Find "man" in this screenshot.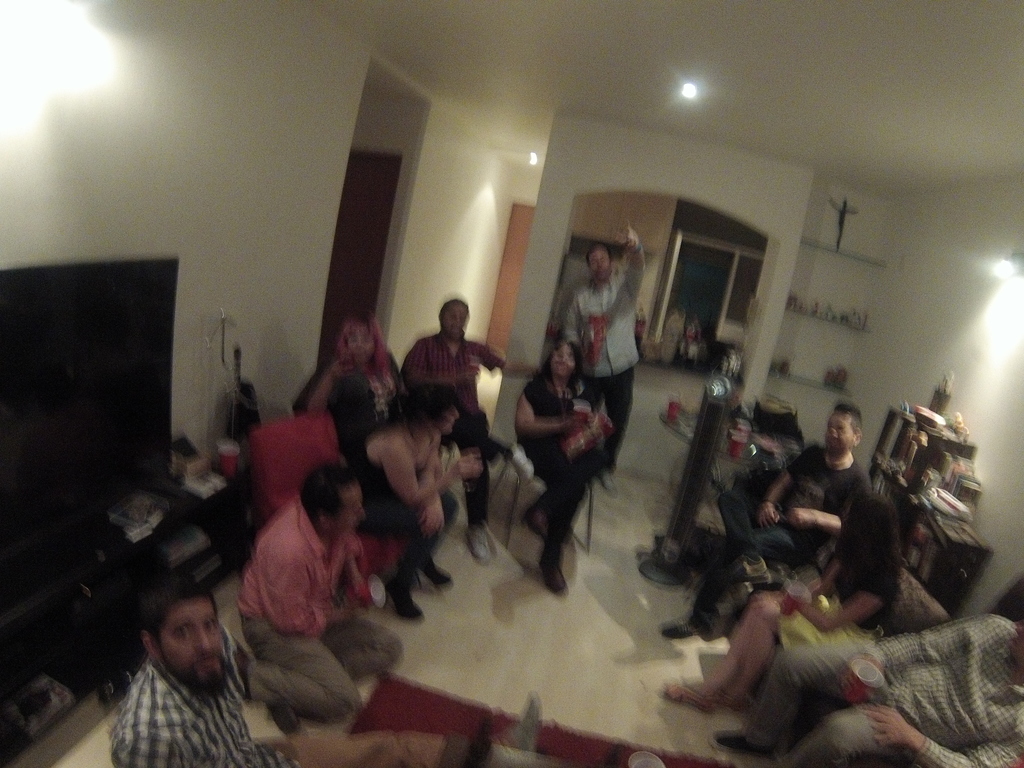
The bounding box for "man" is <bbox>402, 294, 541, 566</bbox>.
